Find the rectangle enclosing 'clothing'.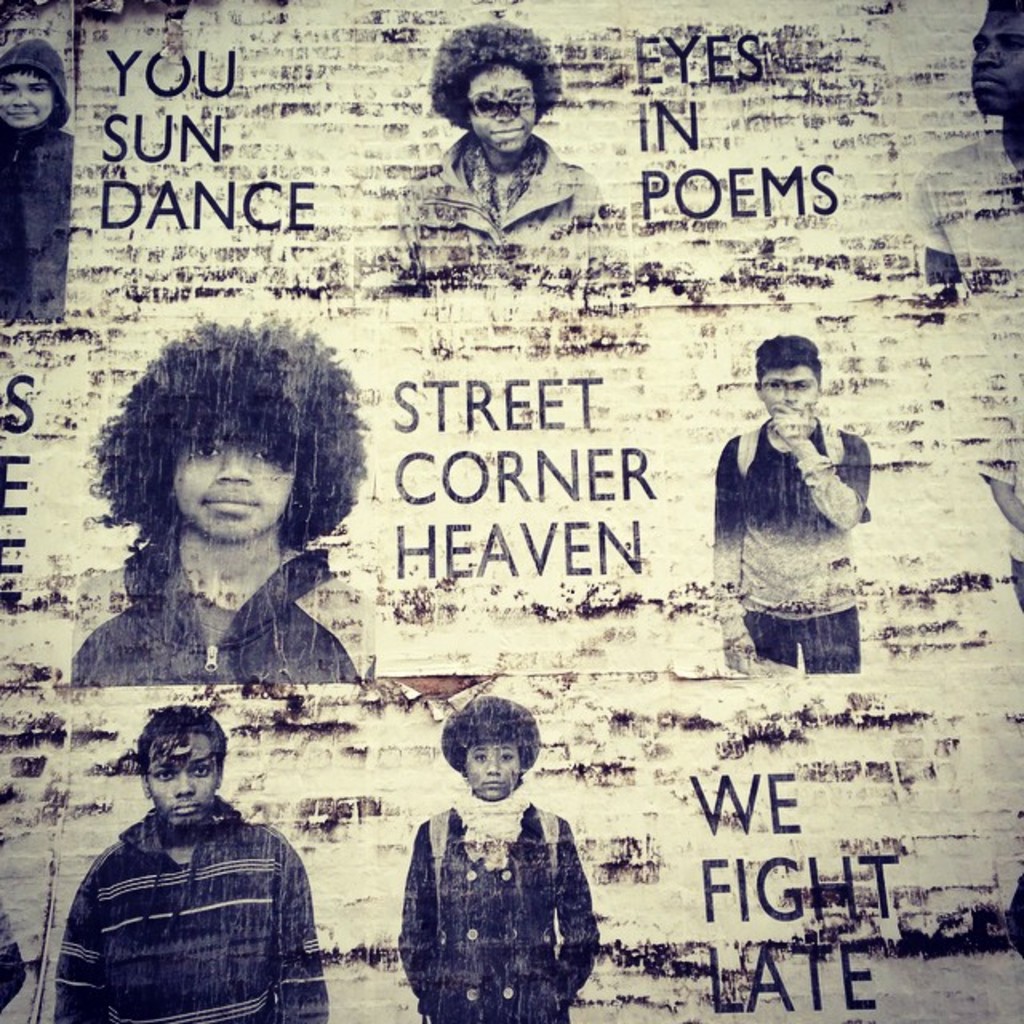
bbox=(710, 413, 869, 677).
